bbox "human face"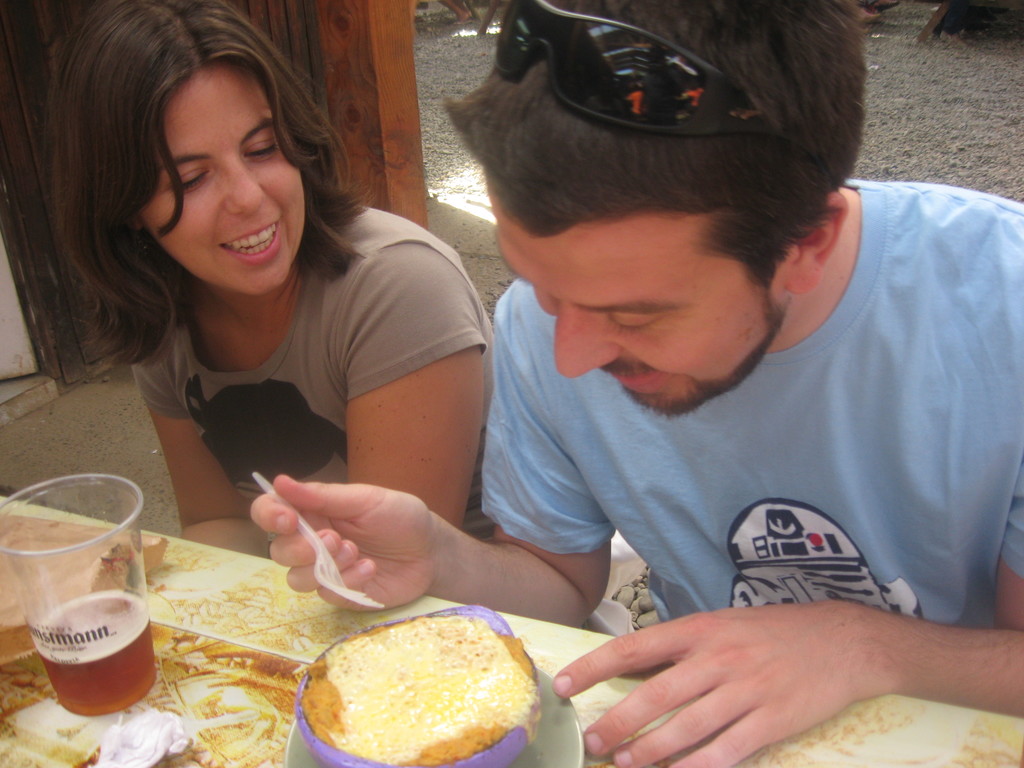
120, 59, 303, 294
